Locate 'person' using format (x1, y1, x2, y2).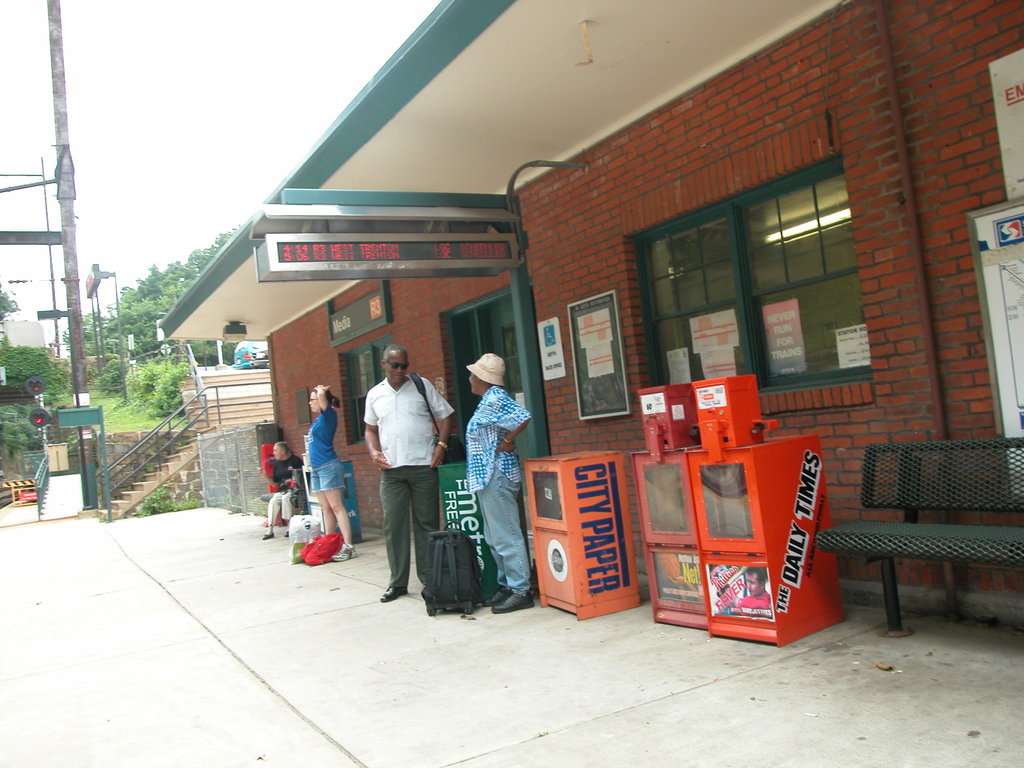
(468, 352, 531, 613).
